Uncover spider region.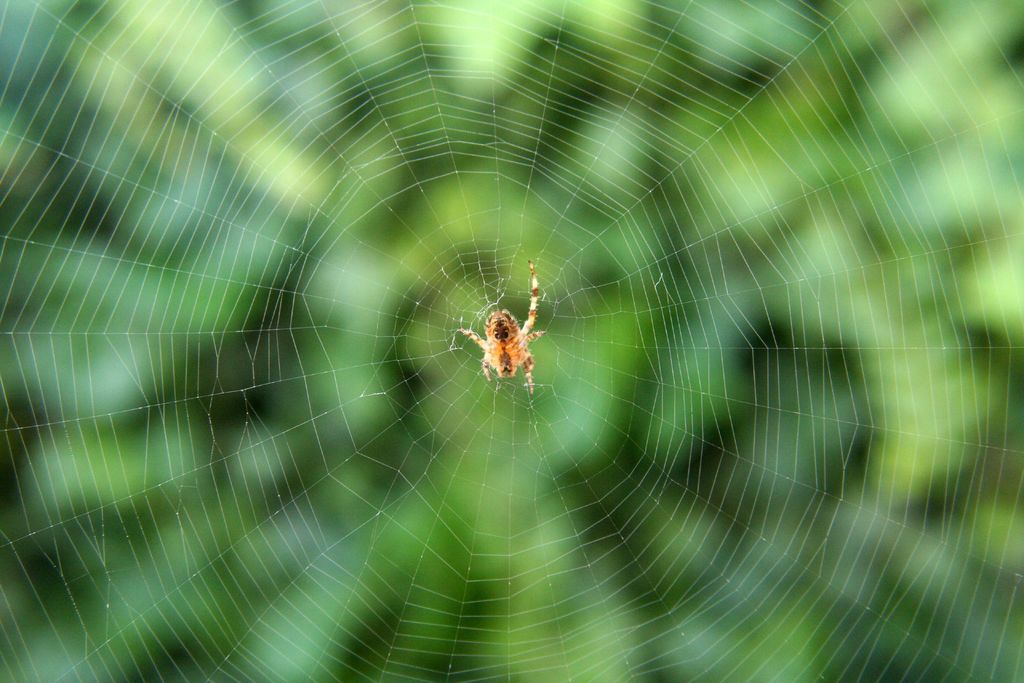
Uncovered: (454,257,549,404).
